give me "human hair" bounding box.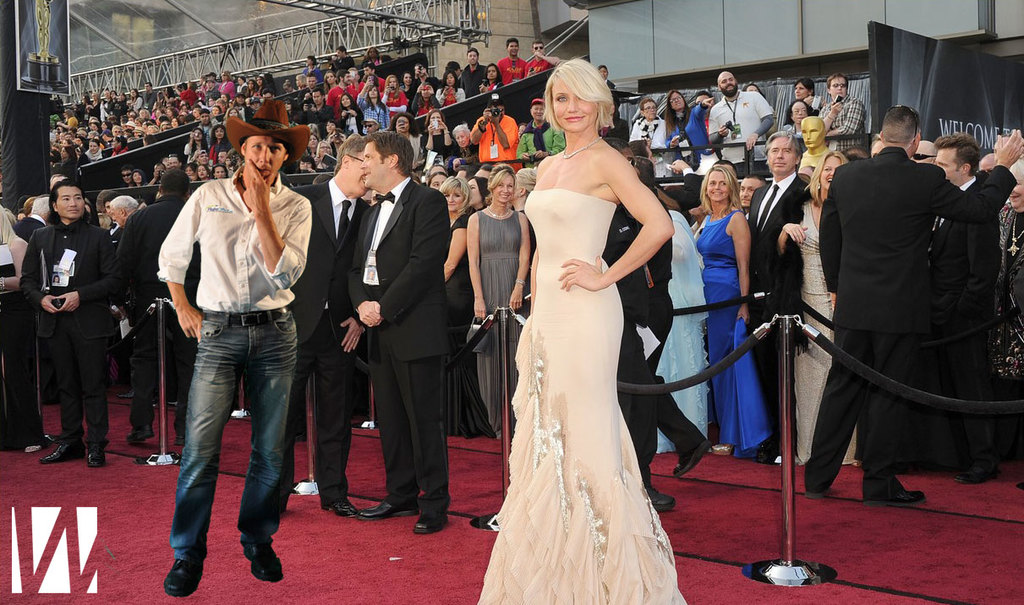
pyautogui.locateOnScreen(23, 194, 35, 217).
